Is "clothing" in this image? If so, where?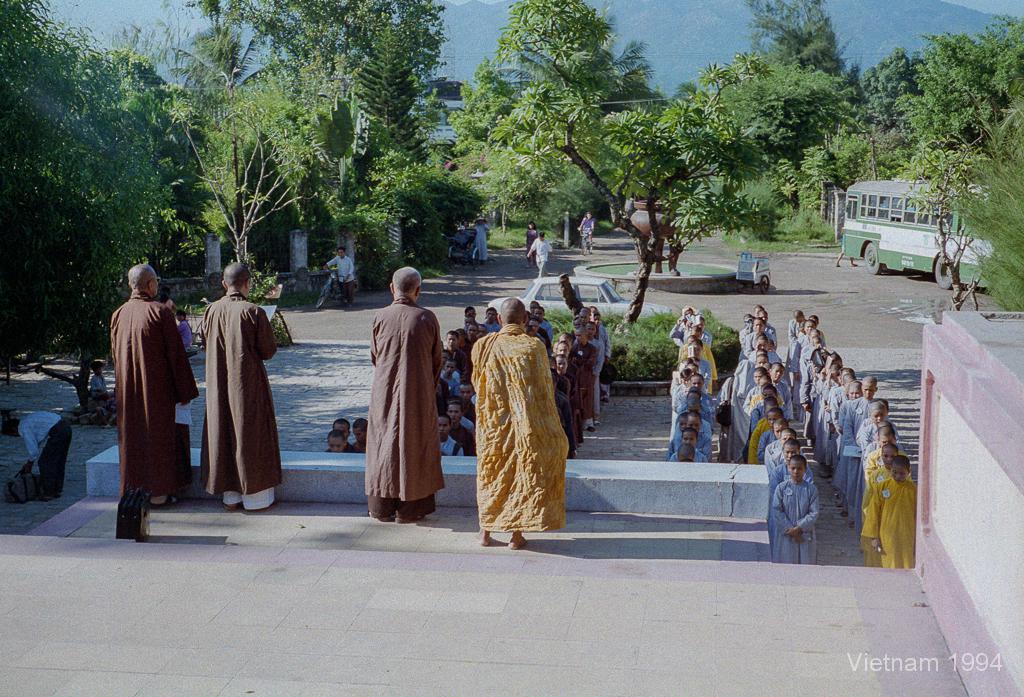
Yes, at bbox=(530, 229, 535, 258).
